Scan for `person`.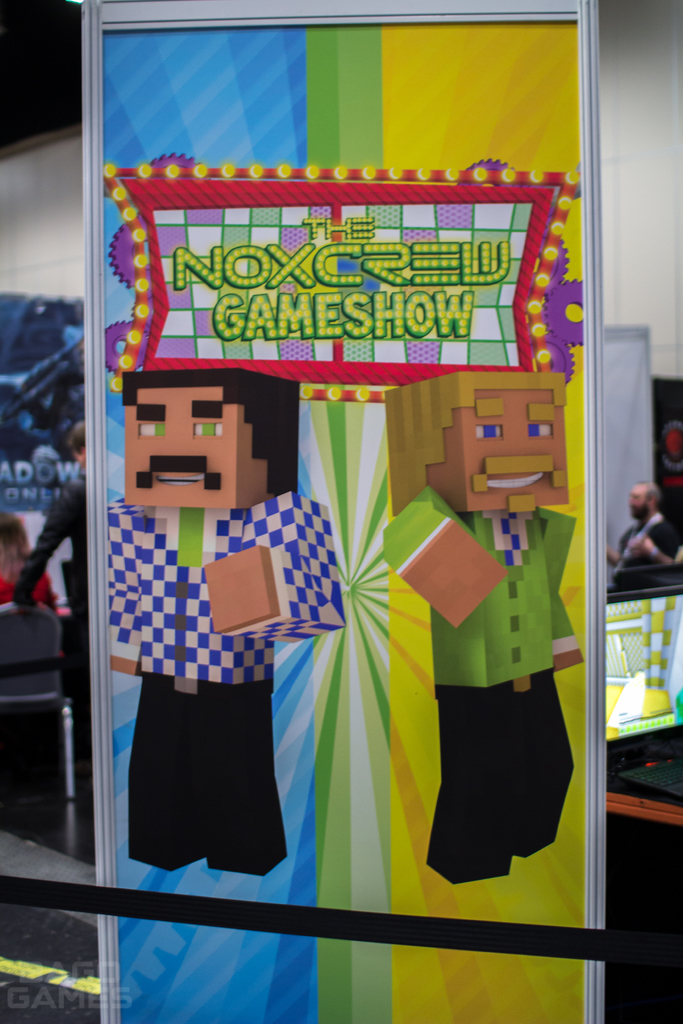
Scan result: rect(109, 342, 343, 920).
